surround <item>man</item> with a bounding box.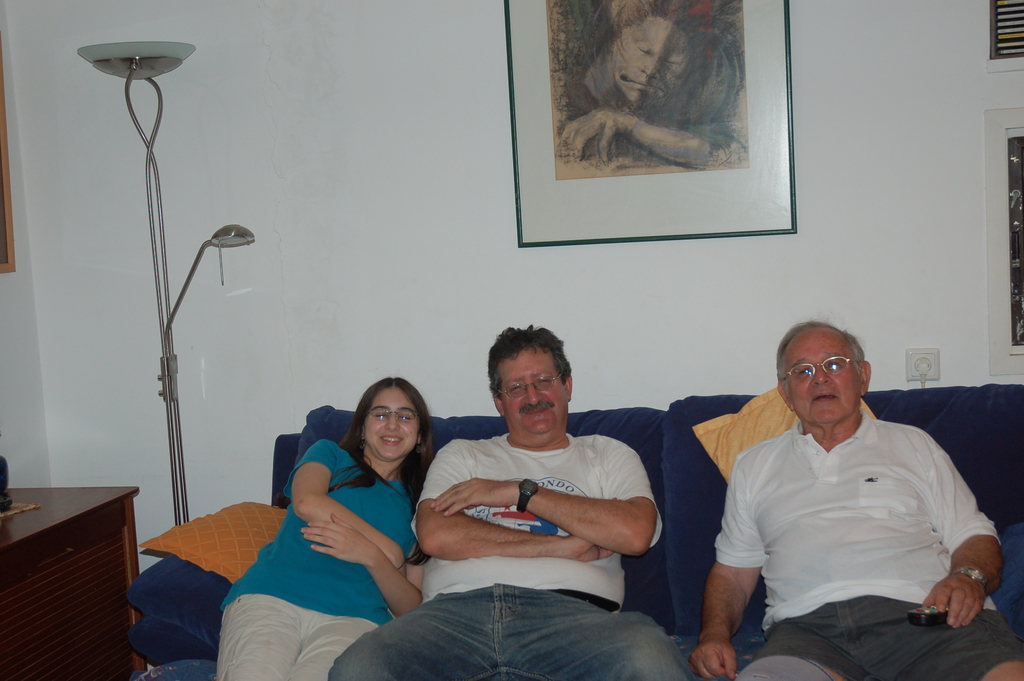
(327,327,688,680).
